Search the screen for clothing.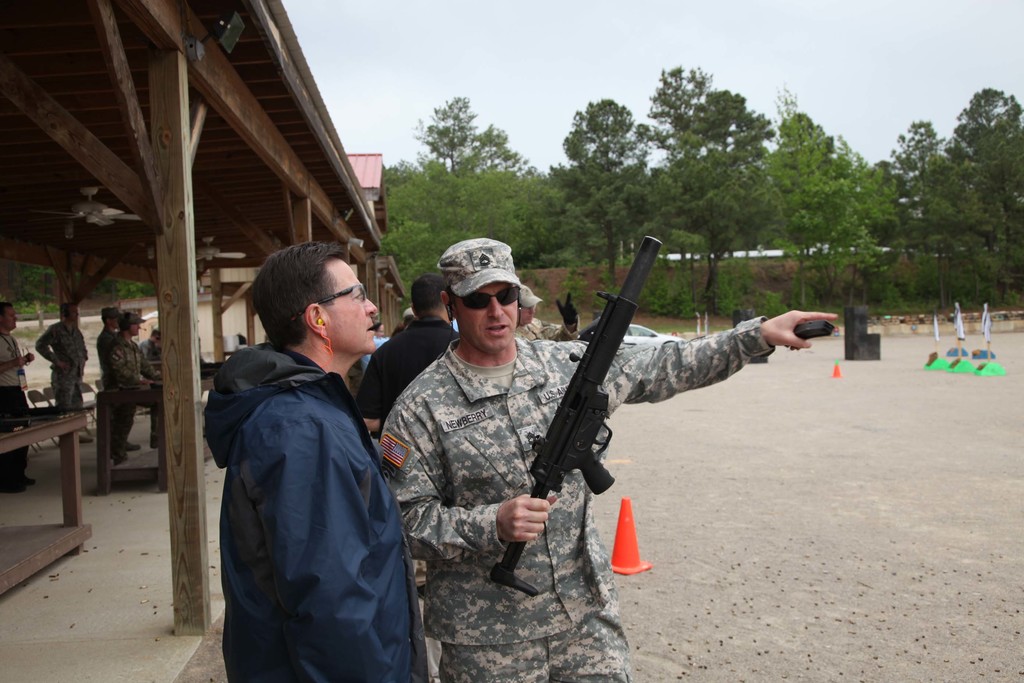
Found at 0,334,35,486.
